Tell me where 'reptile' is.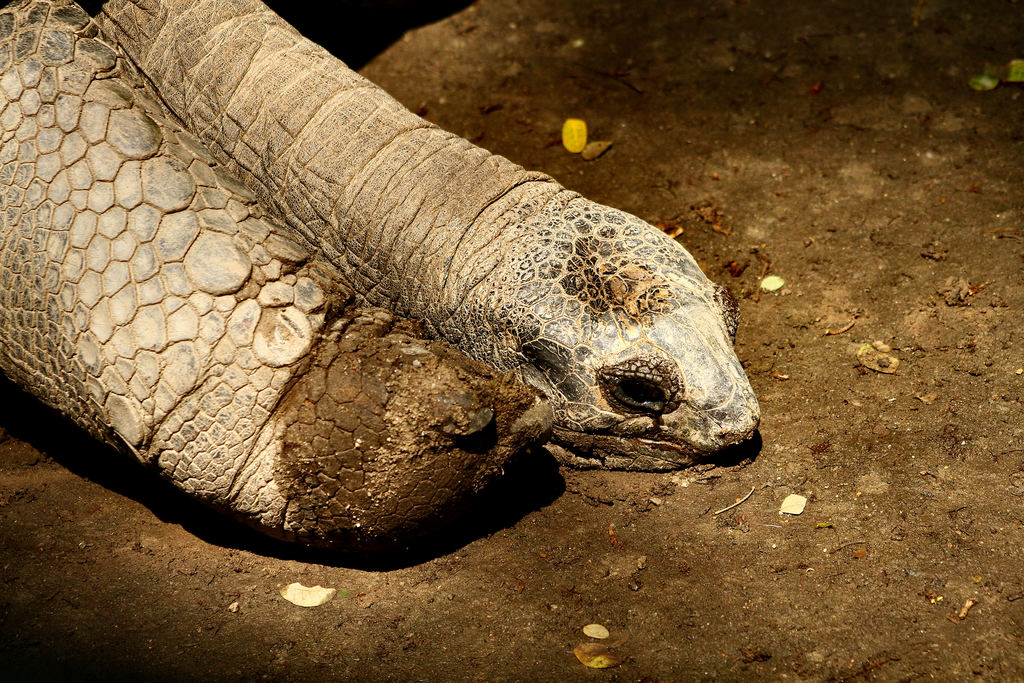
'reptile' is at x1=0, y1=0, x2=765, y2=554.
